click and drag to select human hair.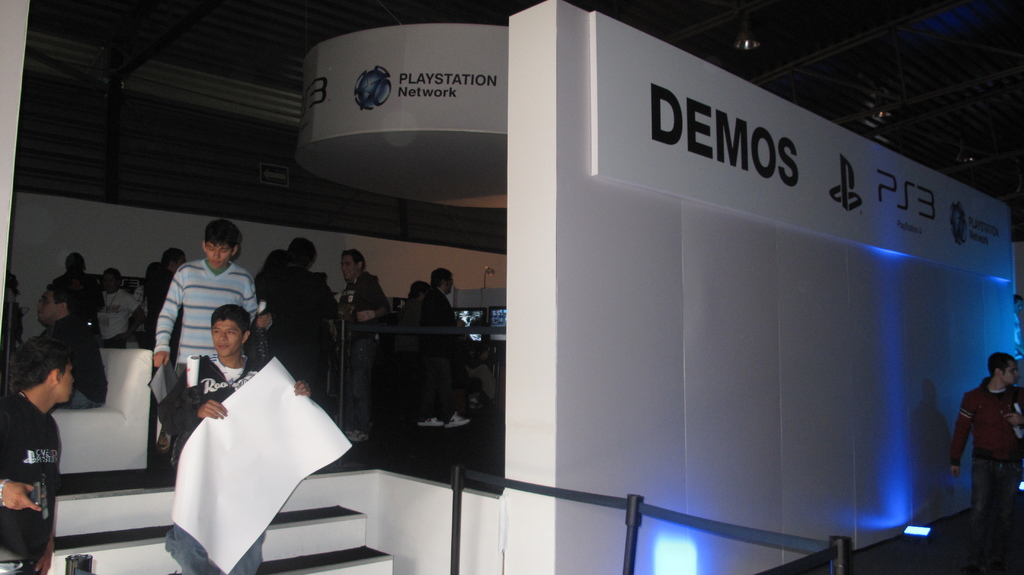
Selection: 989,355,1016,375.
